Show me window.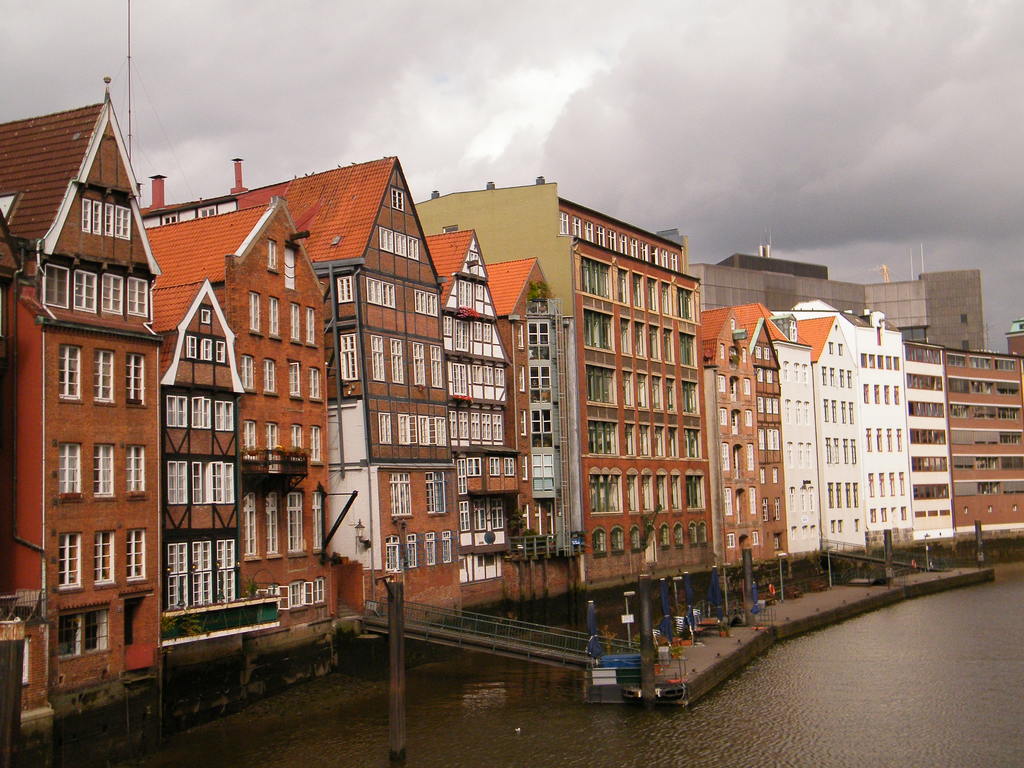
window is here: left=195, top=335, right=216, bottom=359.
